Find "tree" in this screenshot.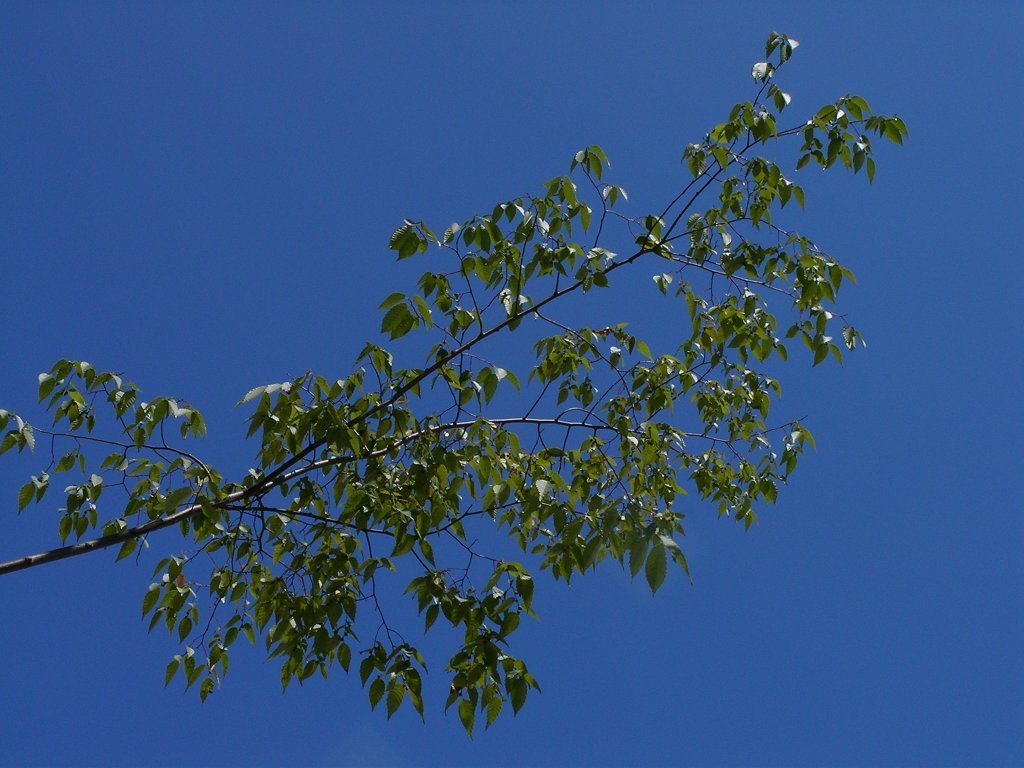
The bounding box for "tree" is 0/19/911/746.
